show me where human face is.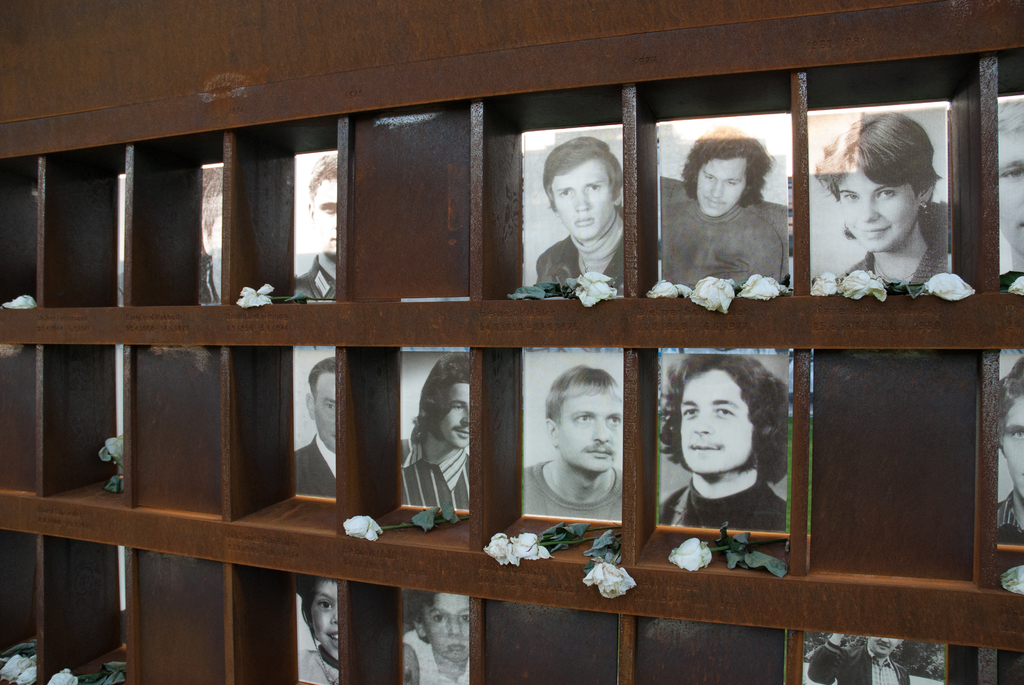
human face is at 836,167,916,253.
